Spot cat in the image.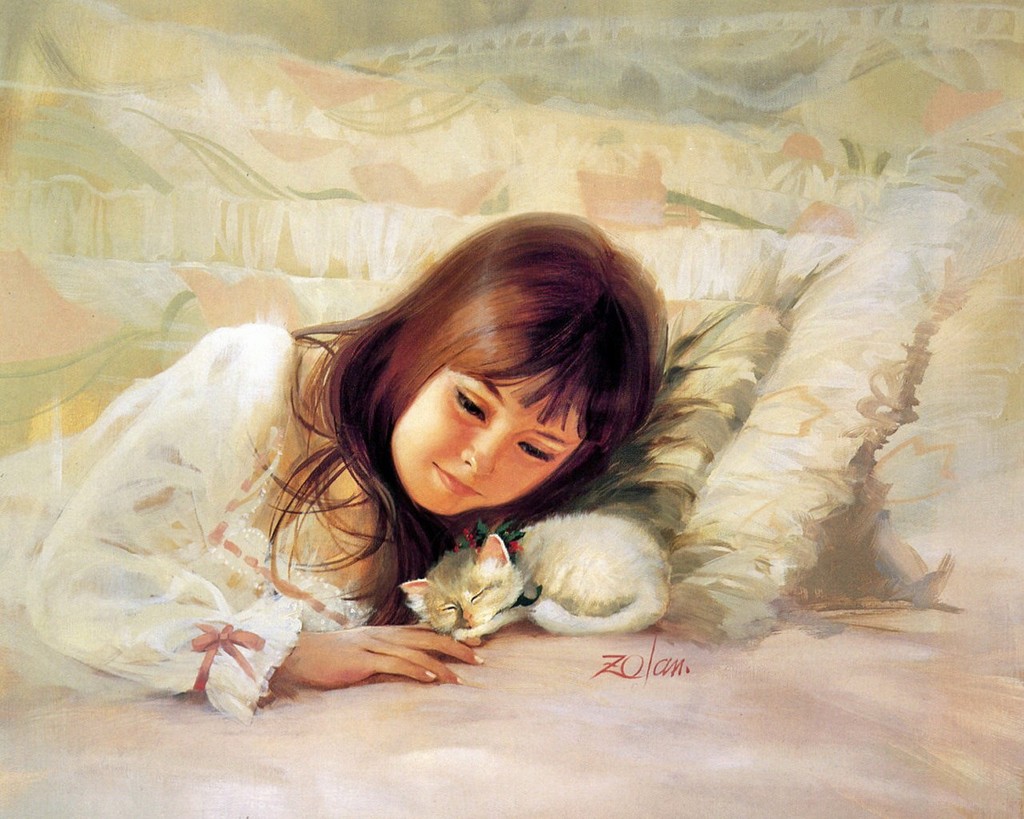
cat found at box=[378, 508, 679, 632].
